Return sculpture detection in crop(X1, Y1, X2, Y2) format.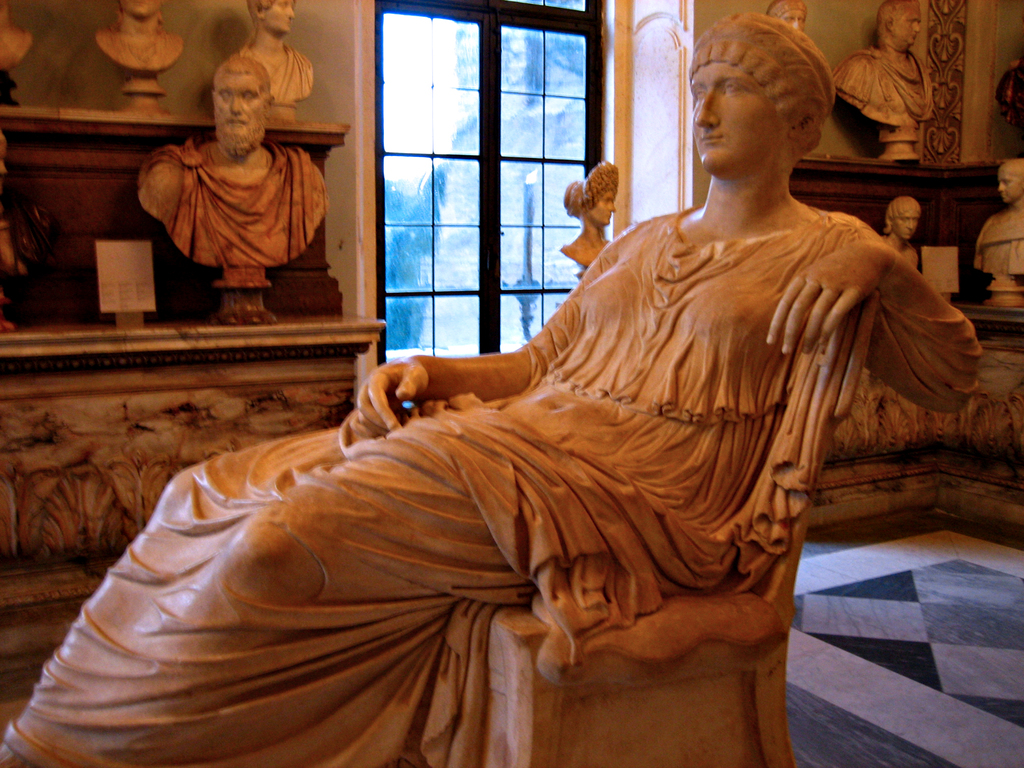
crop(828, 0, 948, 181).
